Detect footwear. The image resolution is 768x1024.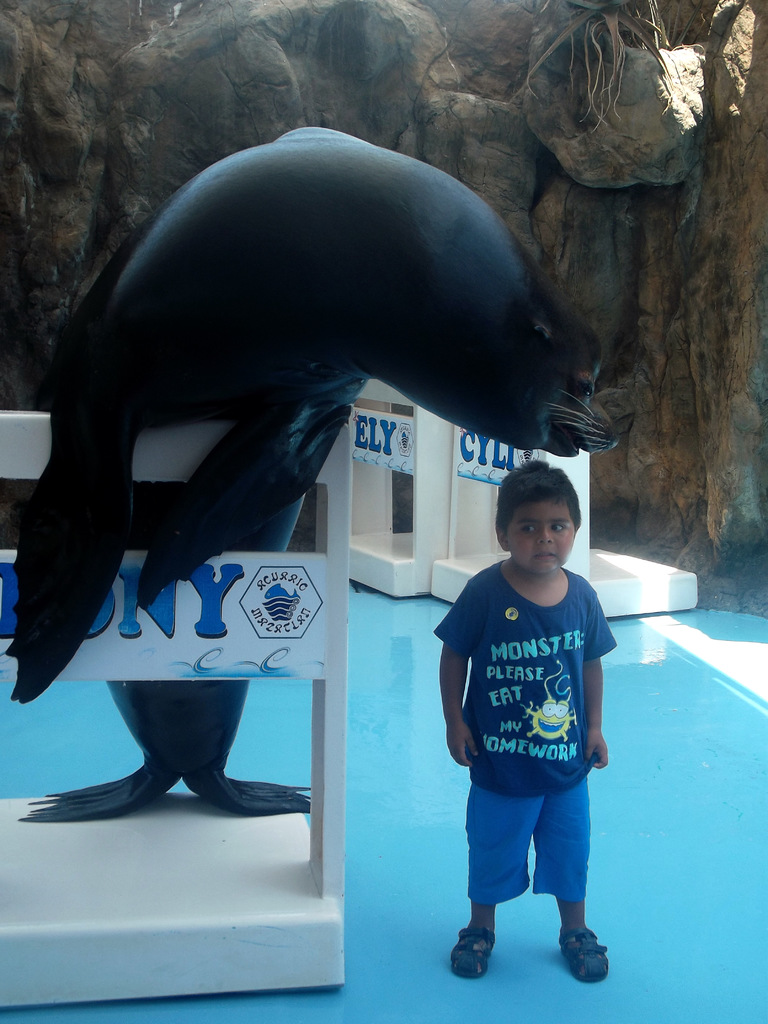
x1=449 y1=918 x2=496 y2=978.
